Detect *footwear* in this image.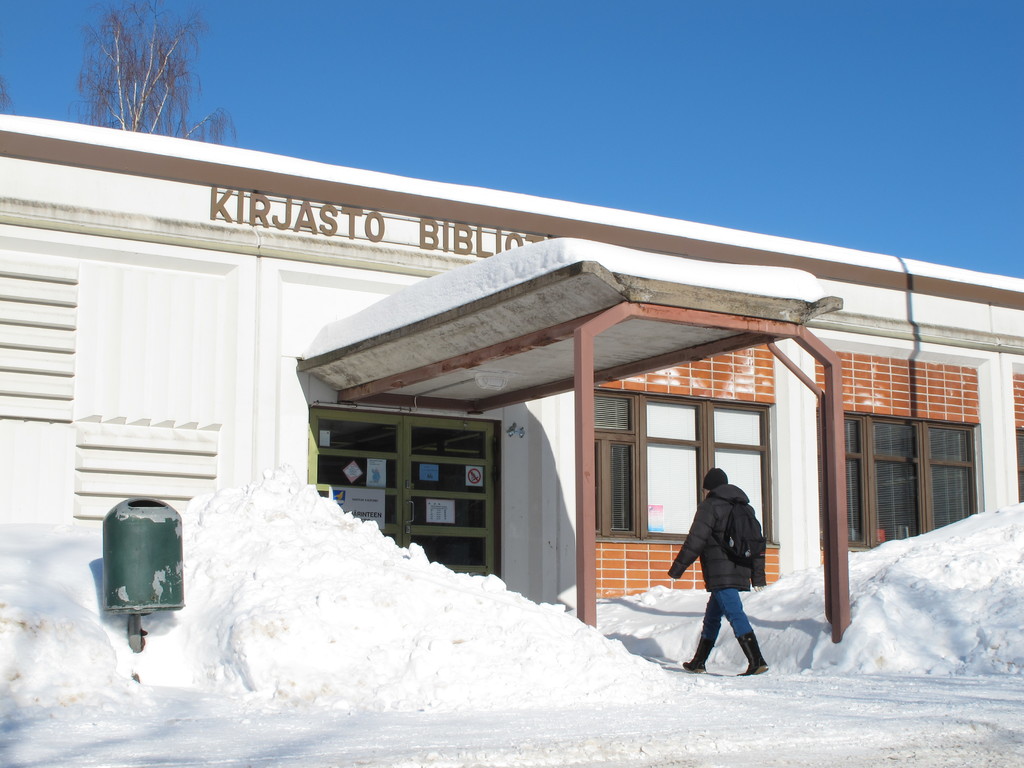
Detection: [736, 639, 777, 672].
